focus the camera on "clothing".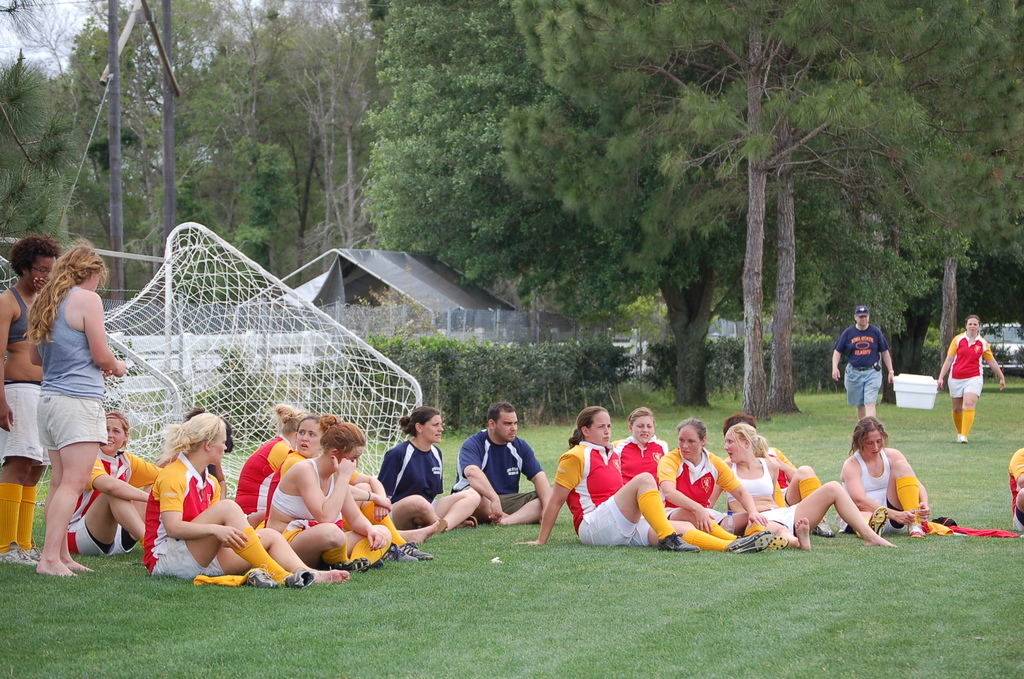
Focus region: bbox=[463, 428, 552, 521].
